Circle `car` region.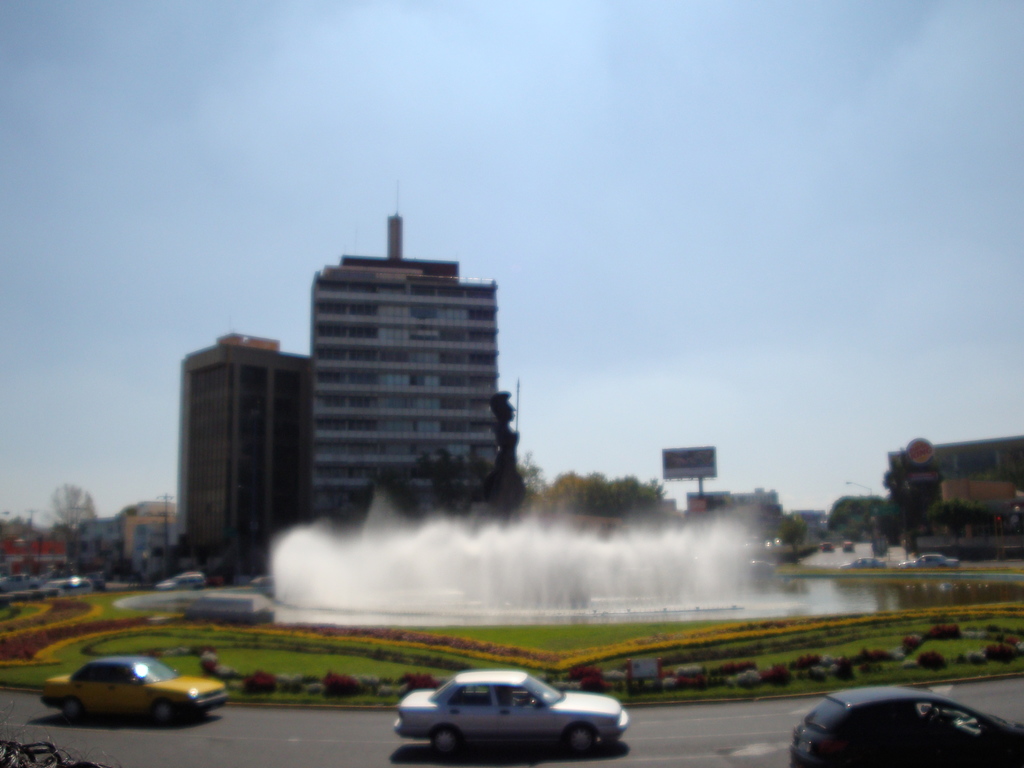
Region: box=[39, 573, 91, 598].
